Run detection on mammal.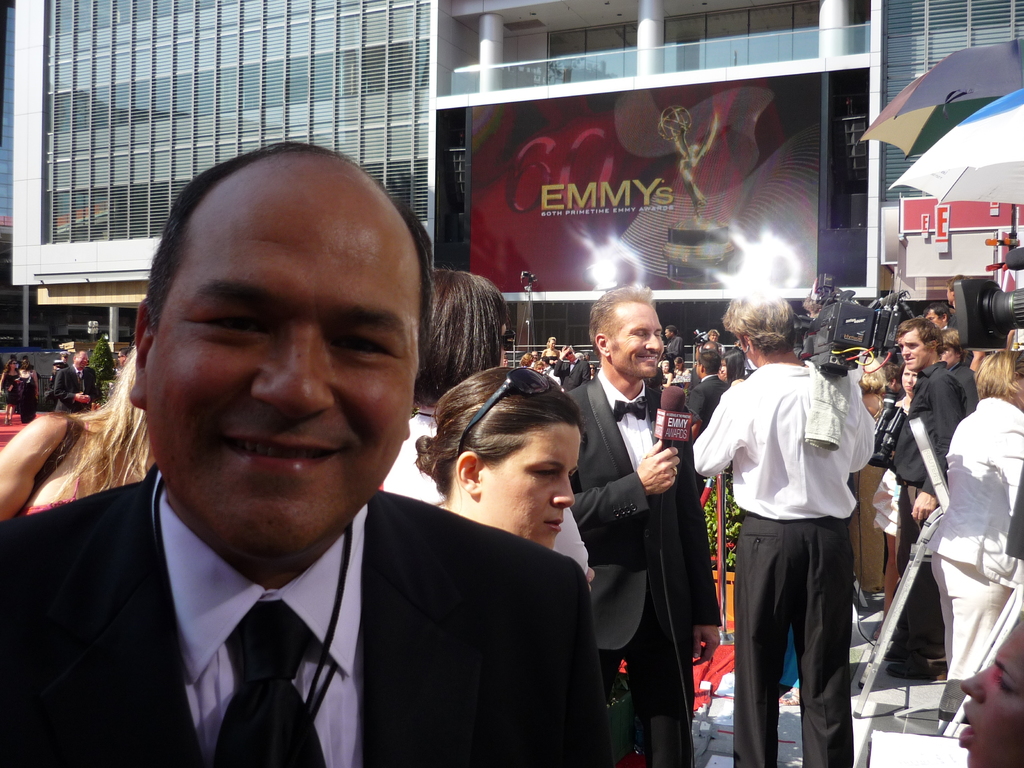
Result: Rect(922, 305, 954, 326).
